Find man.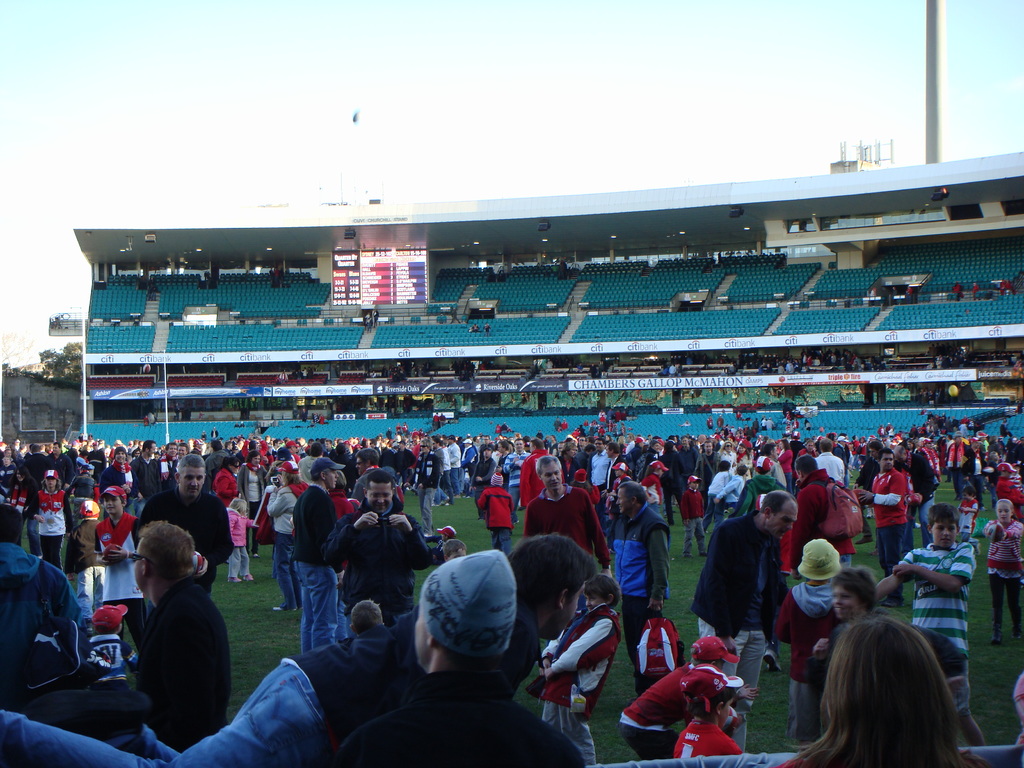
locate(813, 357, 824, 368).
